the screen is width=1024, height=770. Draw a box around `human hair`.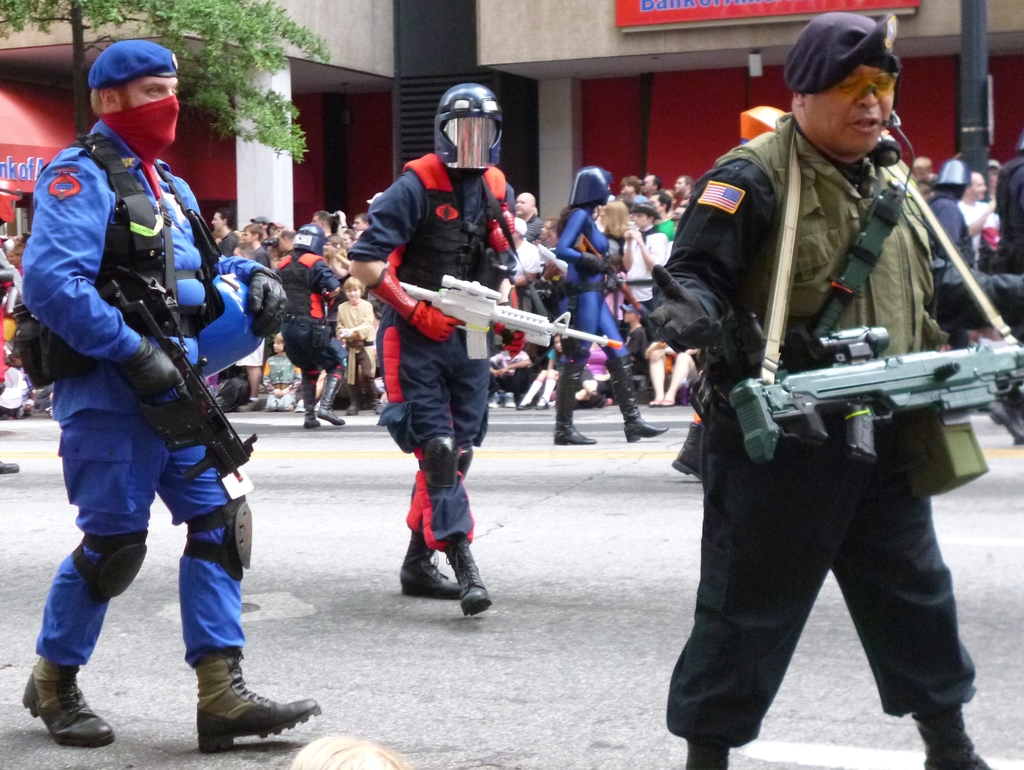
(273, 332, 282, 343).
